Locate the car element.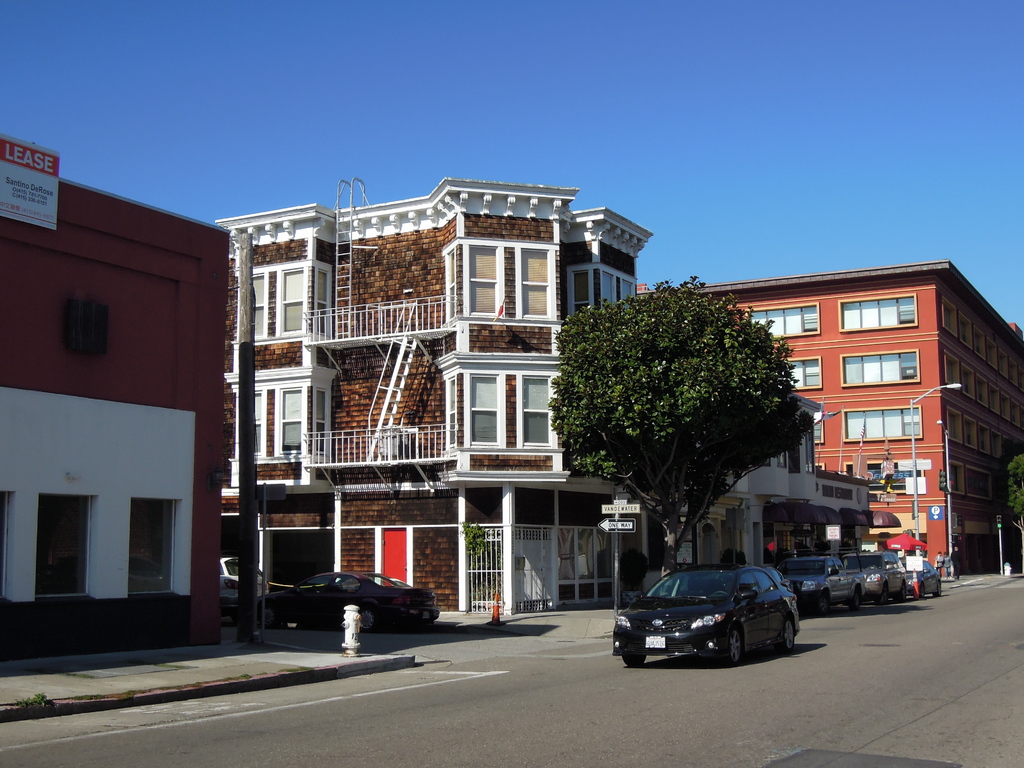
Element bbox: bbox(214, 559, 255, 598).
